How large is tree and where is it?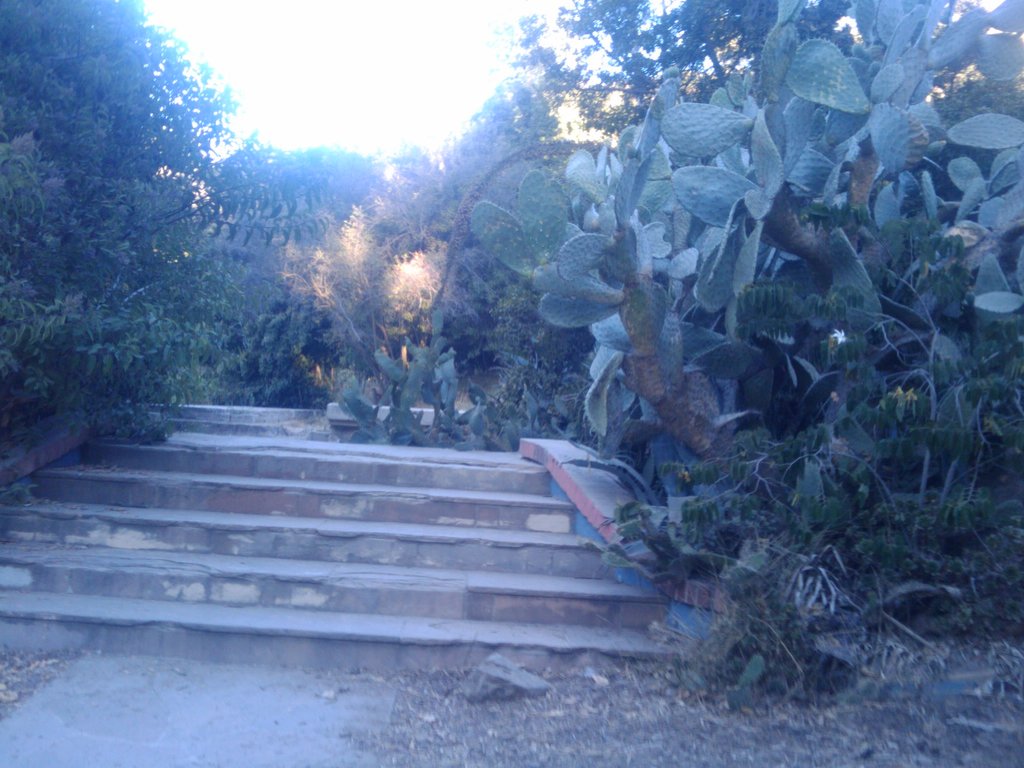
Bounding box: {"left": 403, "top": 76, "right": 580, "bottom": 335}.
